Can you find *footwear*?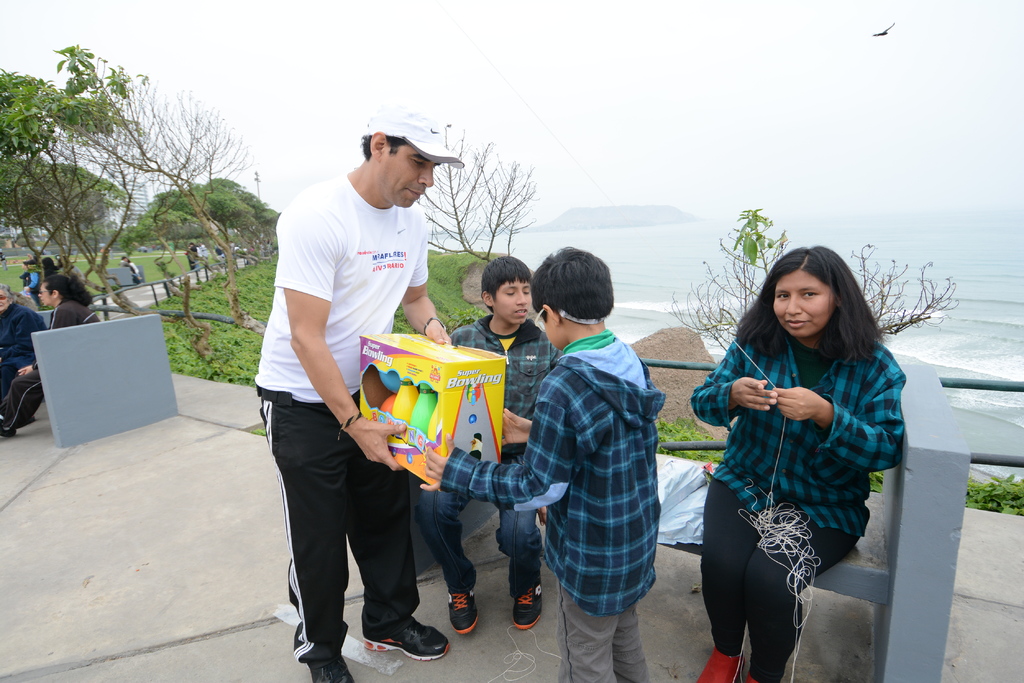
Yes, bounding box: bbox=(512, 583, 542, 636).
